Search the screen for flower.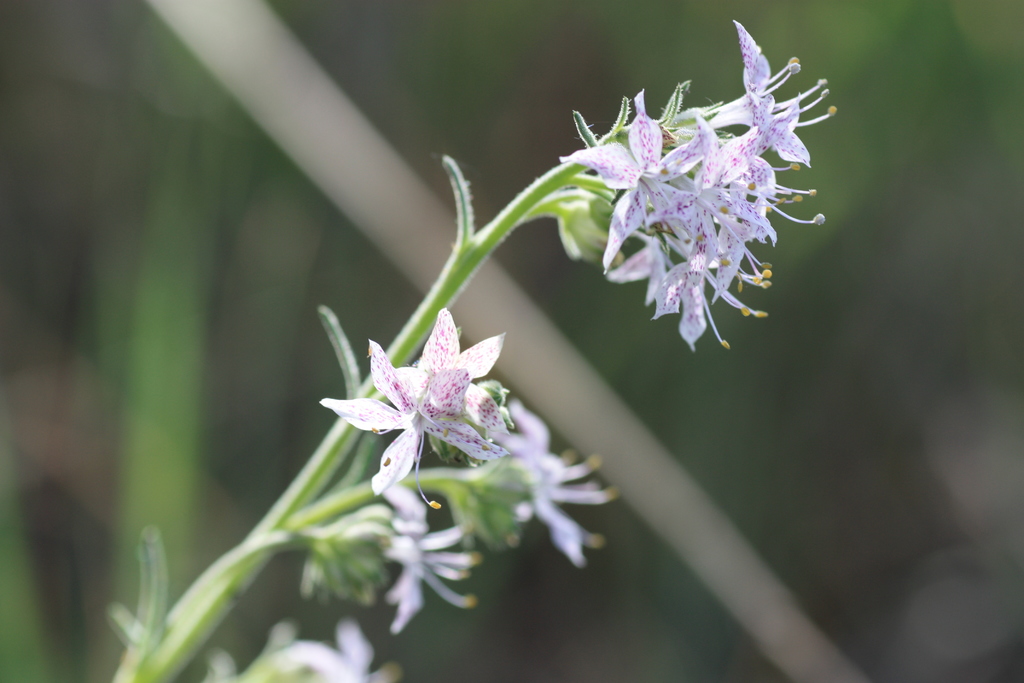
Found at detection(319, 297, 521, 500).
